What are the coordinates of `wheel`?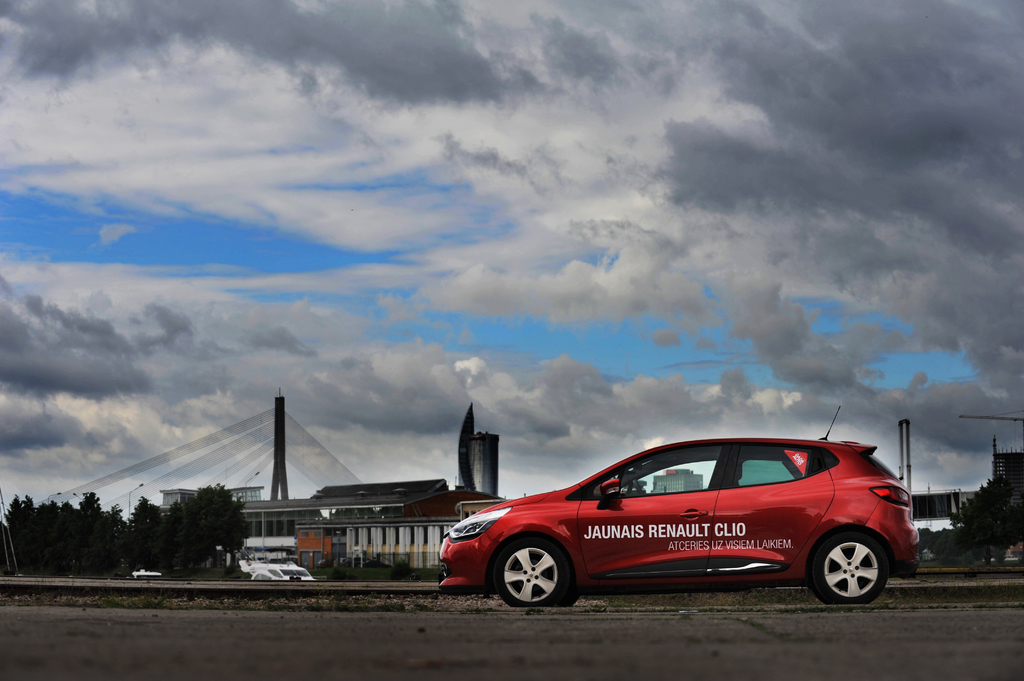
(493,534,573,608).
